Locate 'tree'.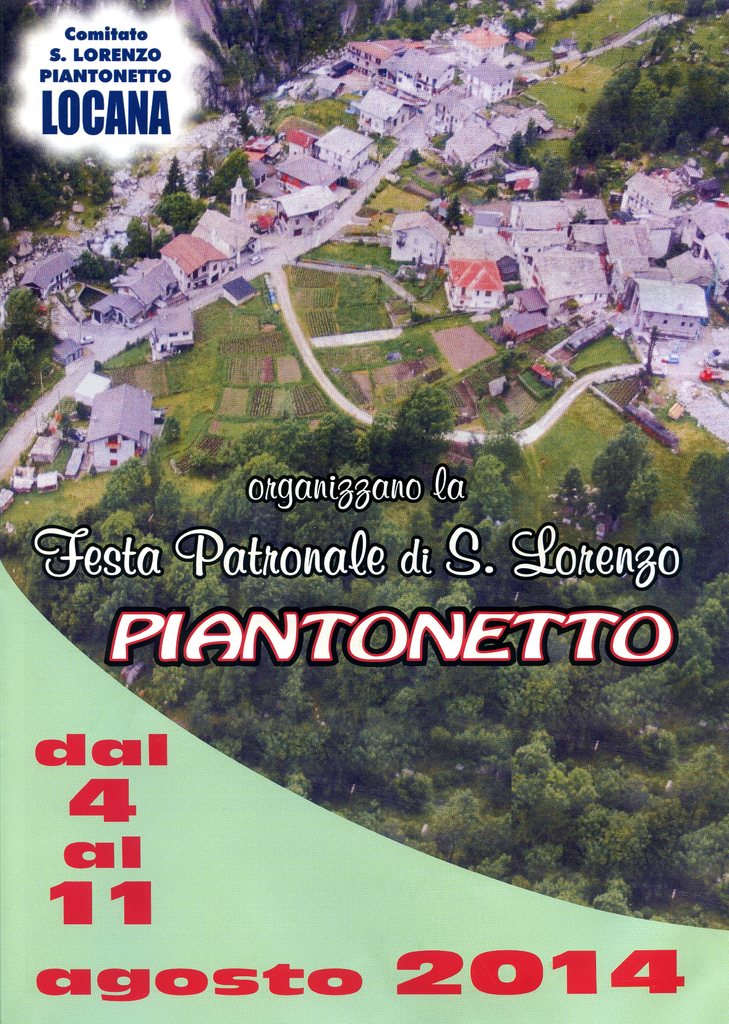
Bounding box: 0,271,37,410.
